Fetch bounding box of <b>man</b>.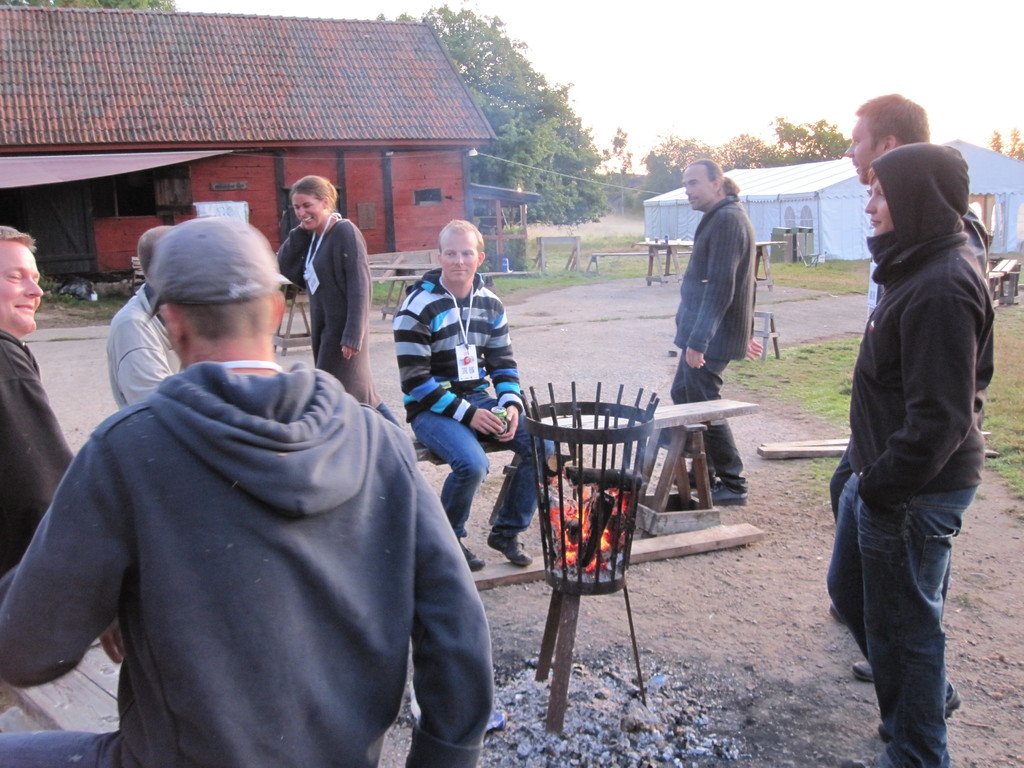
Bbox: 0, 214, 493, 767.
